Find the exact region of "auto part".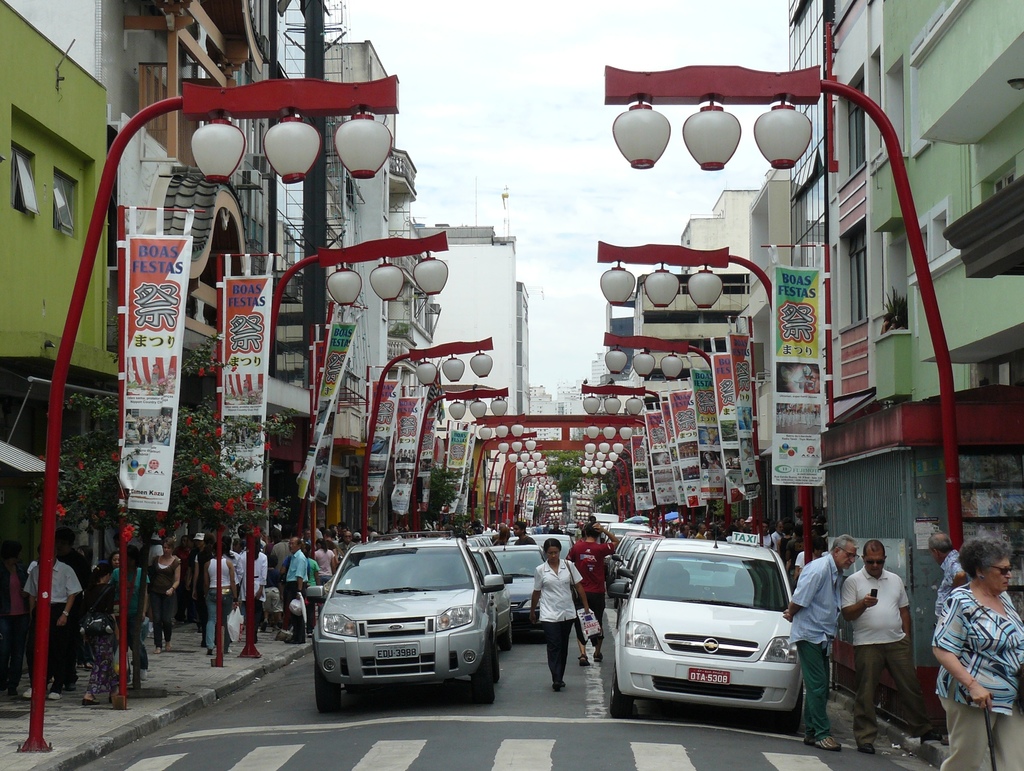
Exact region: [476,553,491,592].
